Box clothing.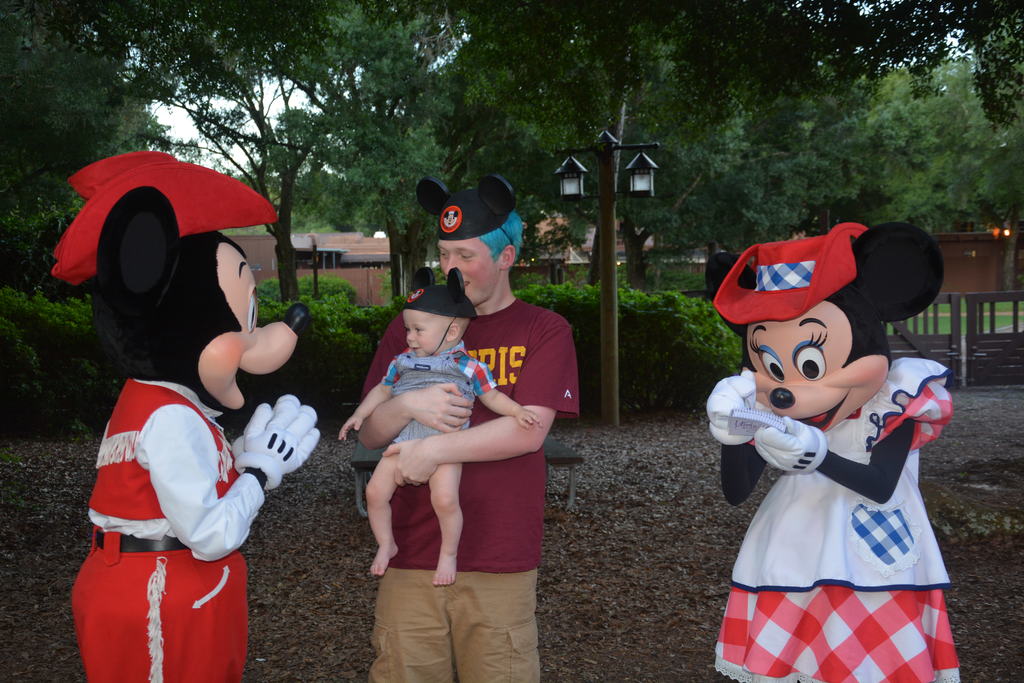
{"x1": 712, "y1": 355, "x2": 962, "y2": 682}.
